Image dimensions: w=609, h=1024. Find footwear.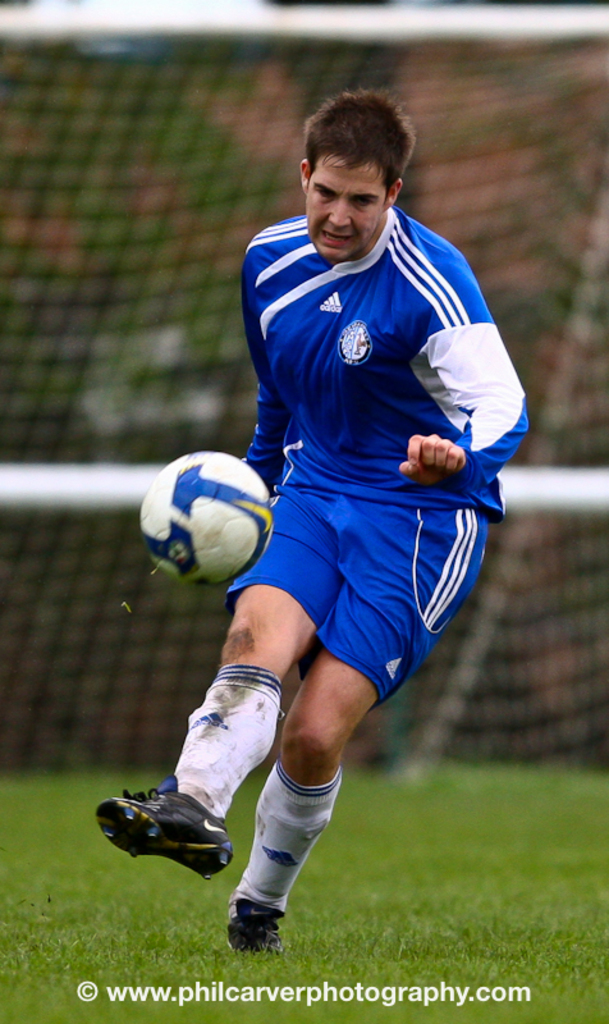
95 777 241 881.
